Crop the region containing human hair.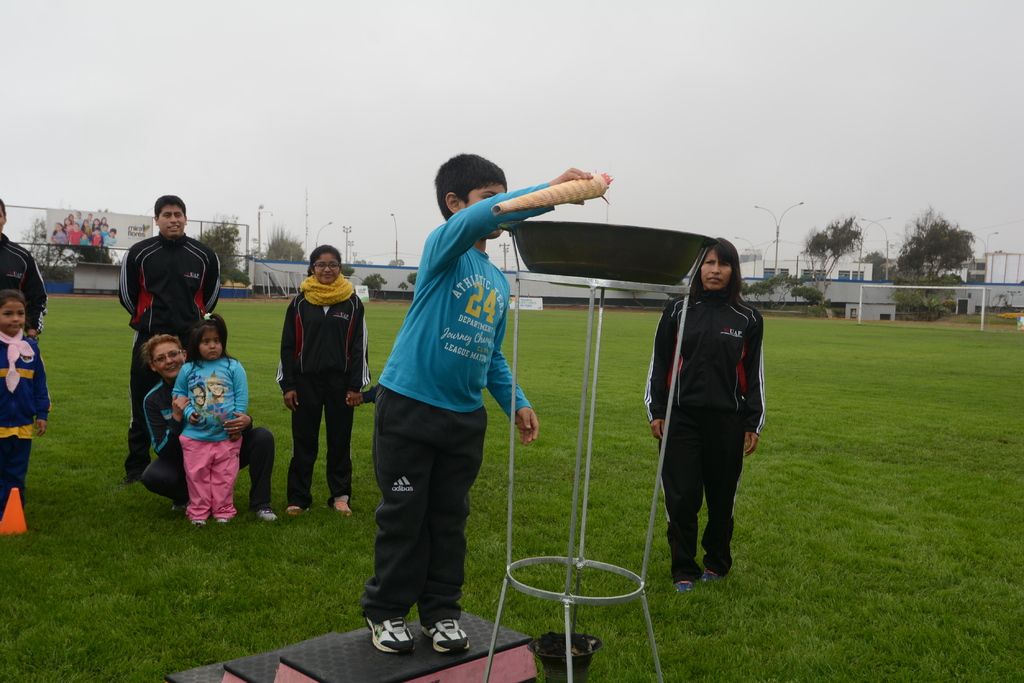
Crop region: 433 152 504 209.
